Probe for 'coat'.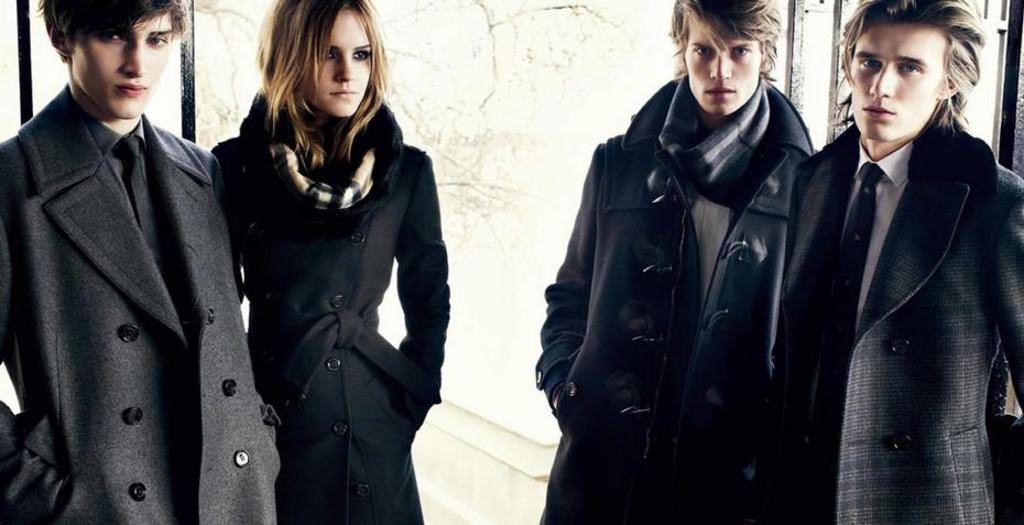
Probe result: (x1=207, y1=100, x2=444, y2=524).
